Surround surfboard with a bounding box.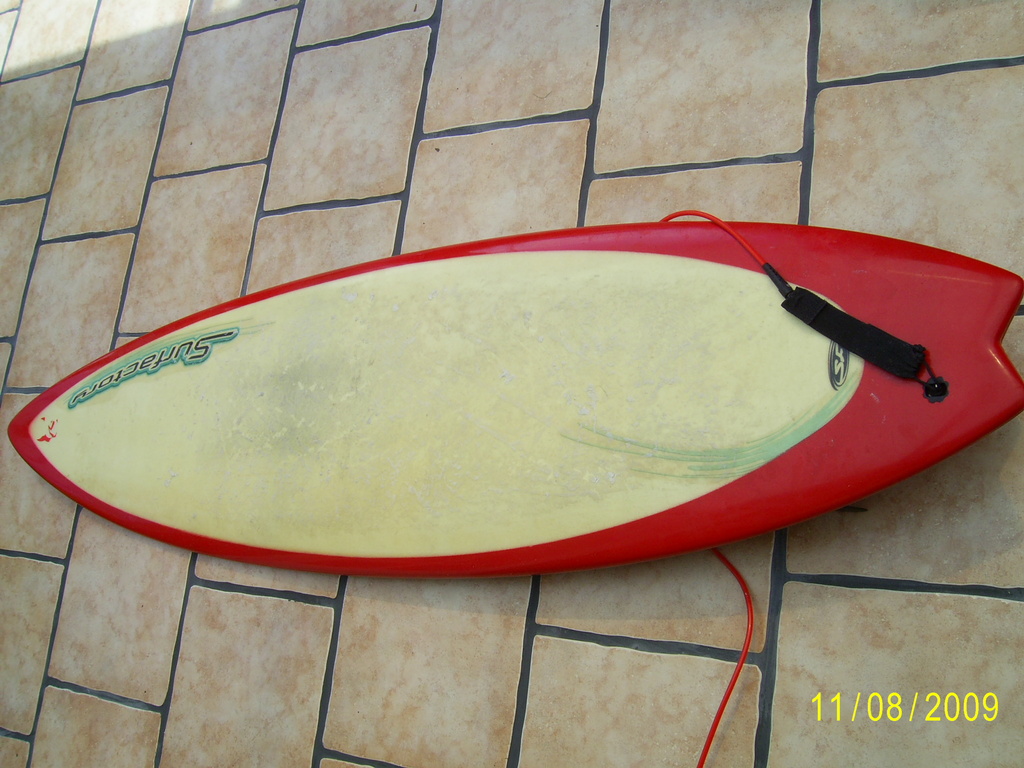
x1=7 y1=219 x2=1023 y2=581.
